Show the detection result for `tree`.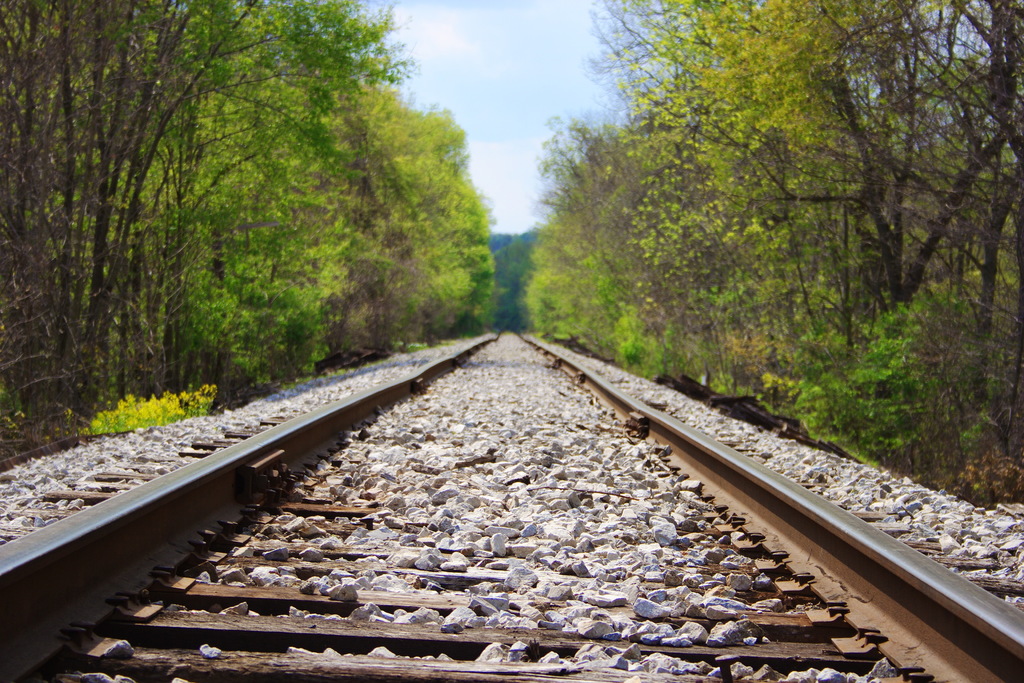
535,114,650,358.
